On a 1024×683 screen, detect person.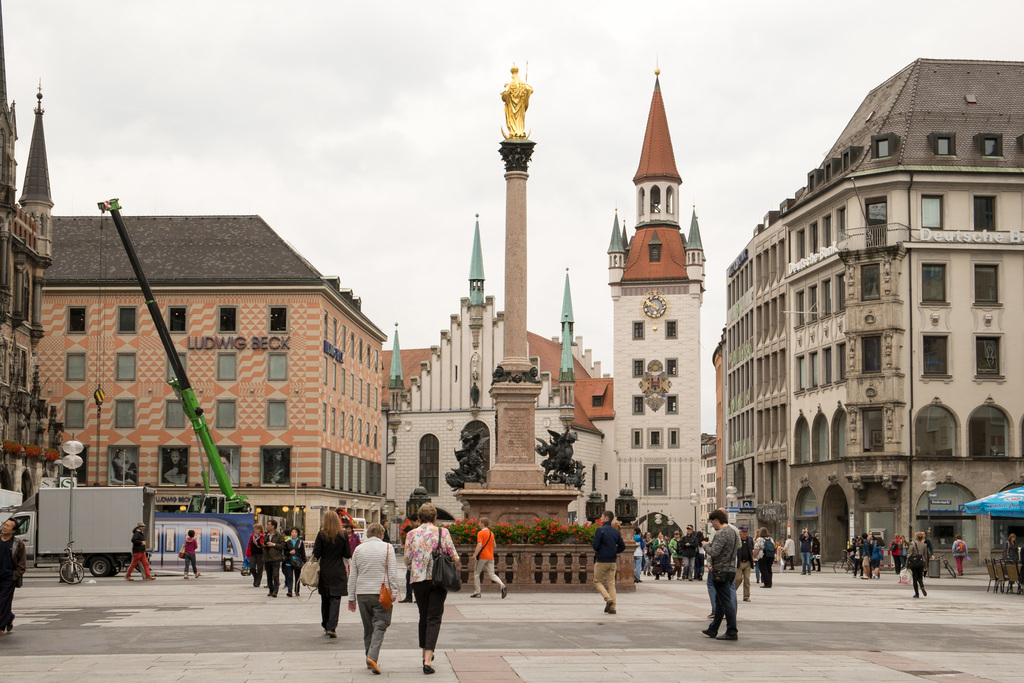
780/537/794/573.
